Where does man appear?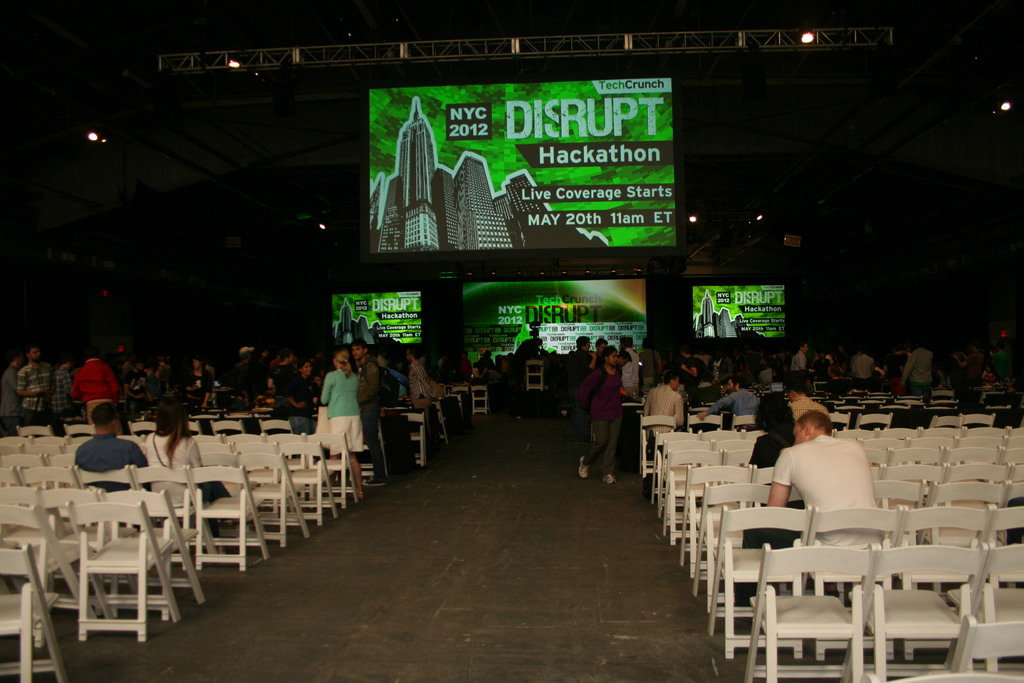
Appears at l=647, t=372, r=686, b=434.
